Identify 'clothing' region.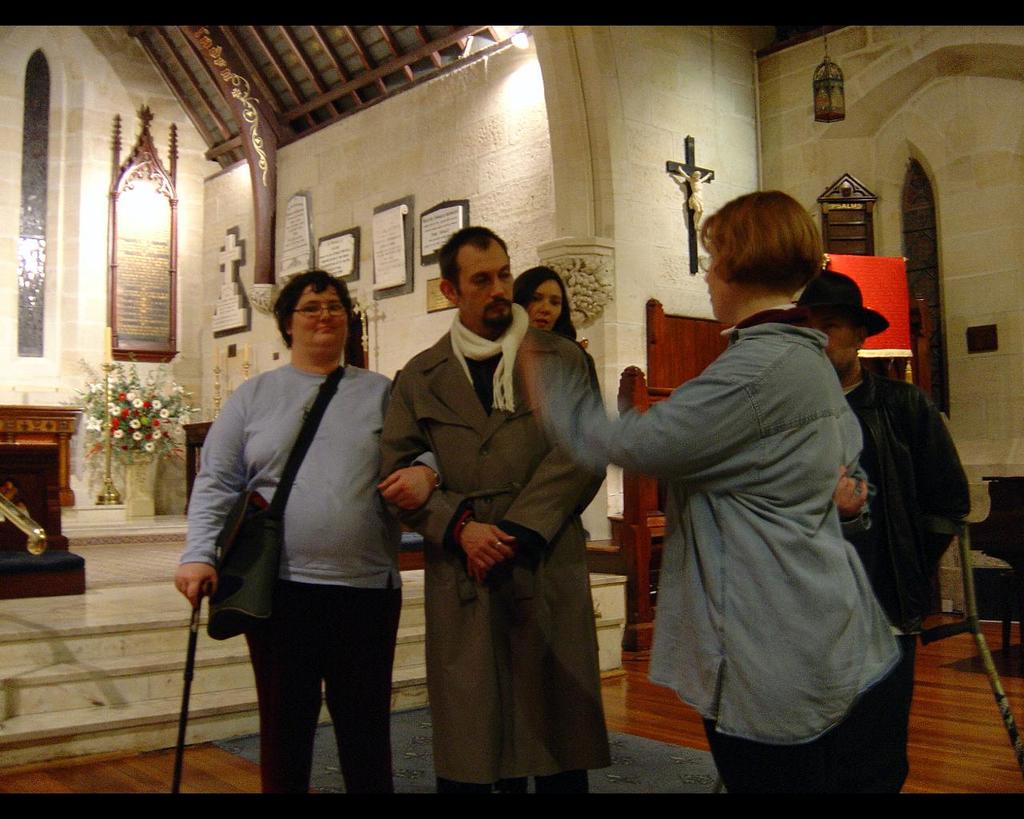
Region: (x1=596, y1=238, x2=912, y2=795).
